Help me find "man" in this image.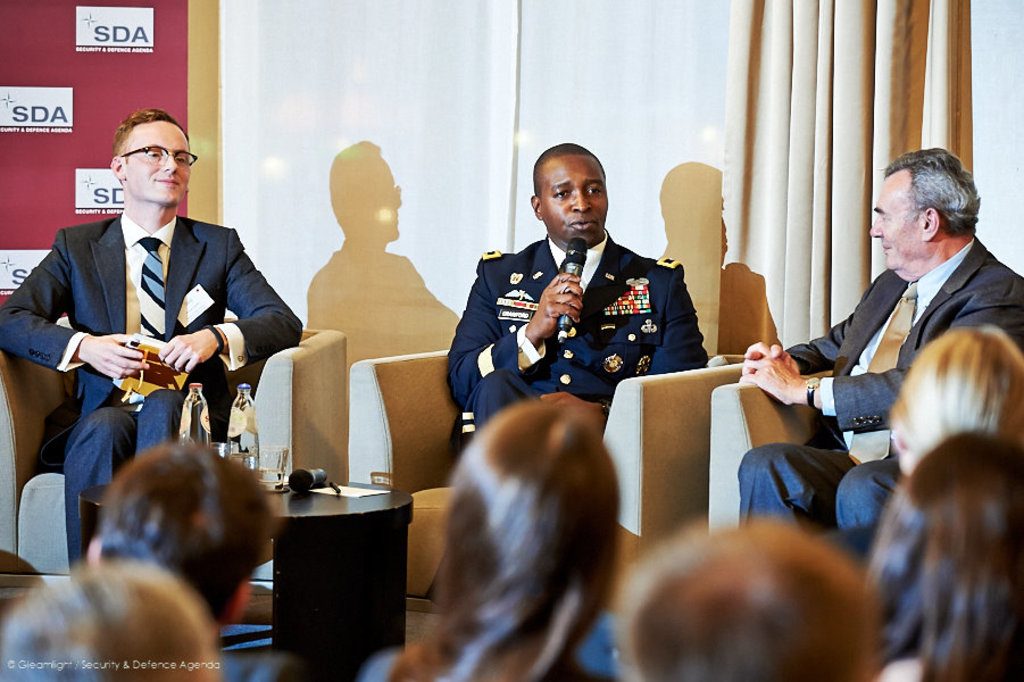
Found it: x1=88, y1=431, x2=272, y2=638.
